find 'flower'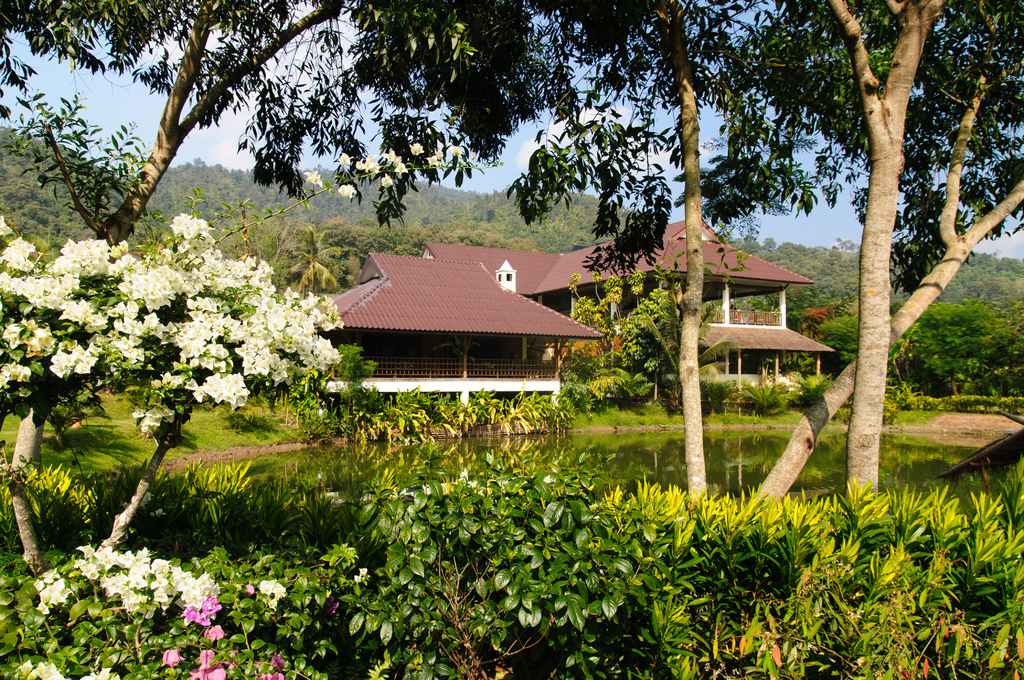
(x1=180, y1=590, x2=238, y2=633)
